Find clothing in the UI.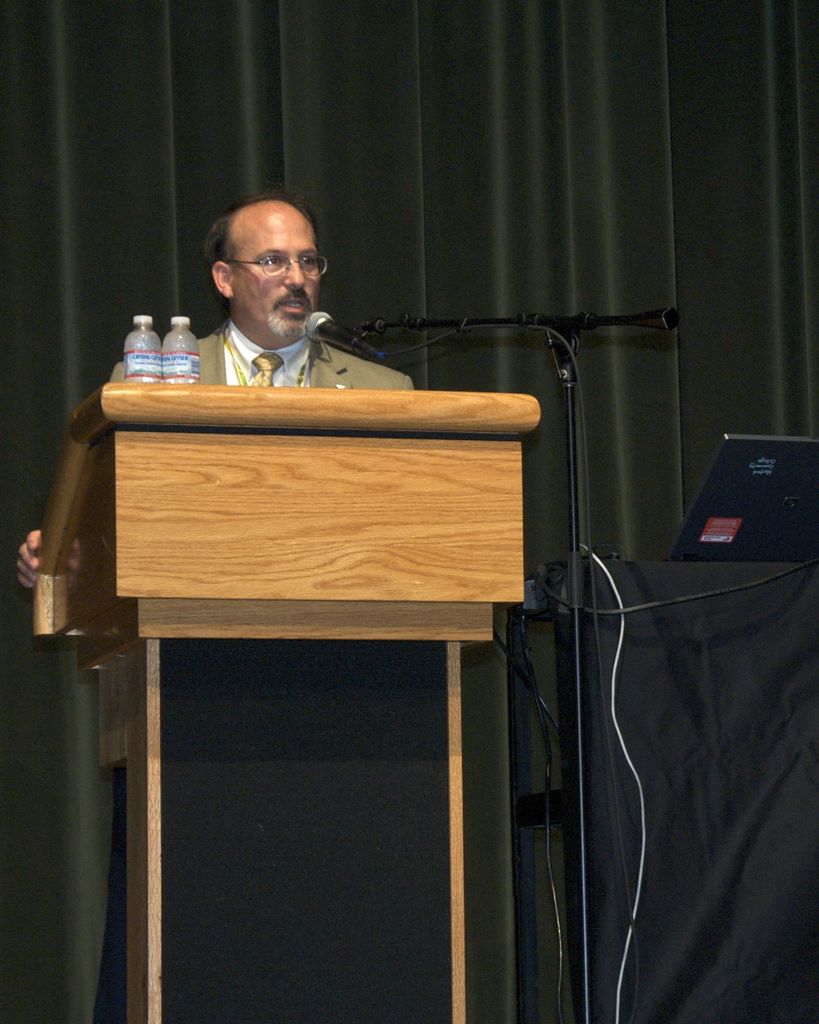
UI element at (left=125, top=285, right=394, bottom=411).
